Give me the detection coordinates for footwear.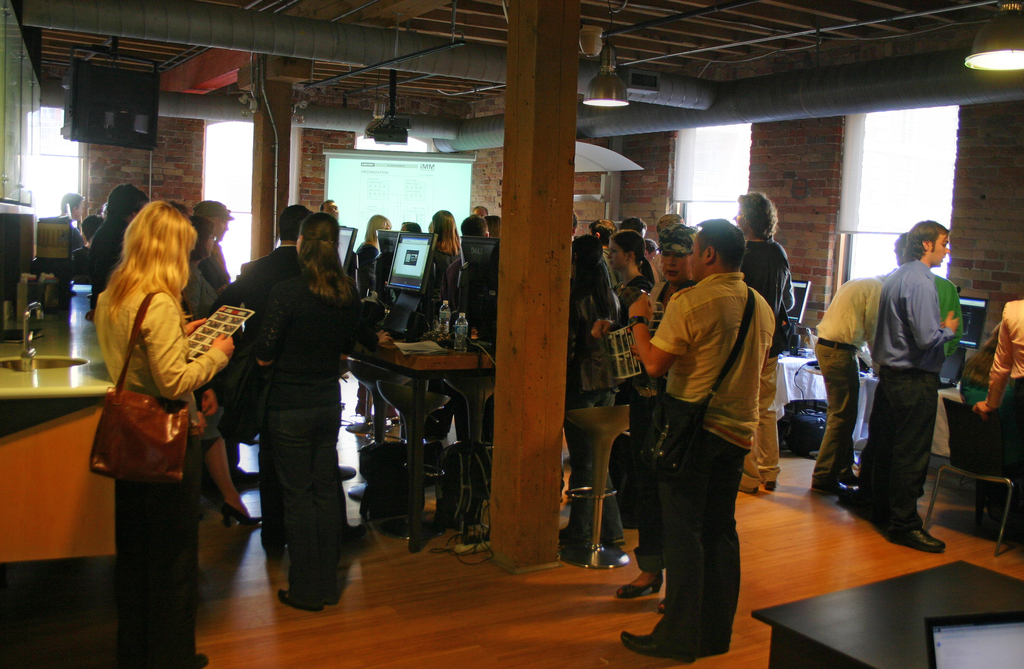
<box>604,532,632,550</box>.
